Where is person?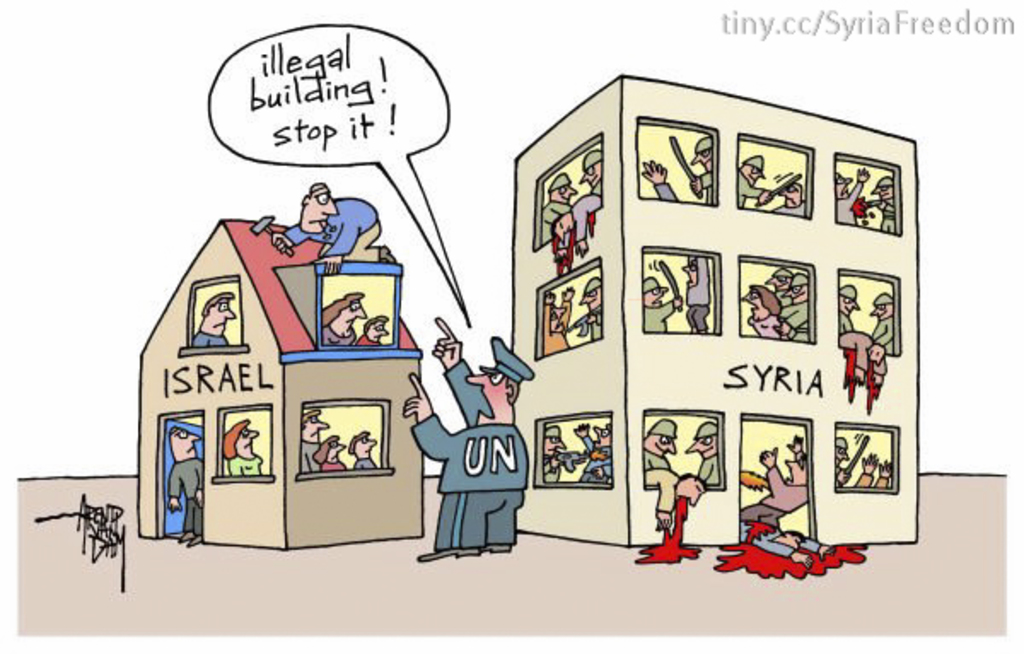
166, 420, 205, 540.
